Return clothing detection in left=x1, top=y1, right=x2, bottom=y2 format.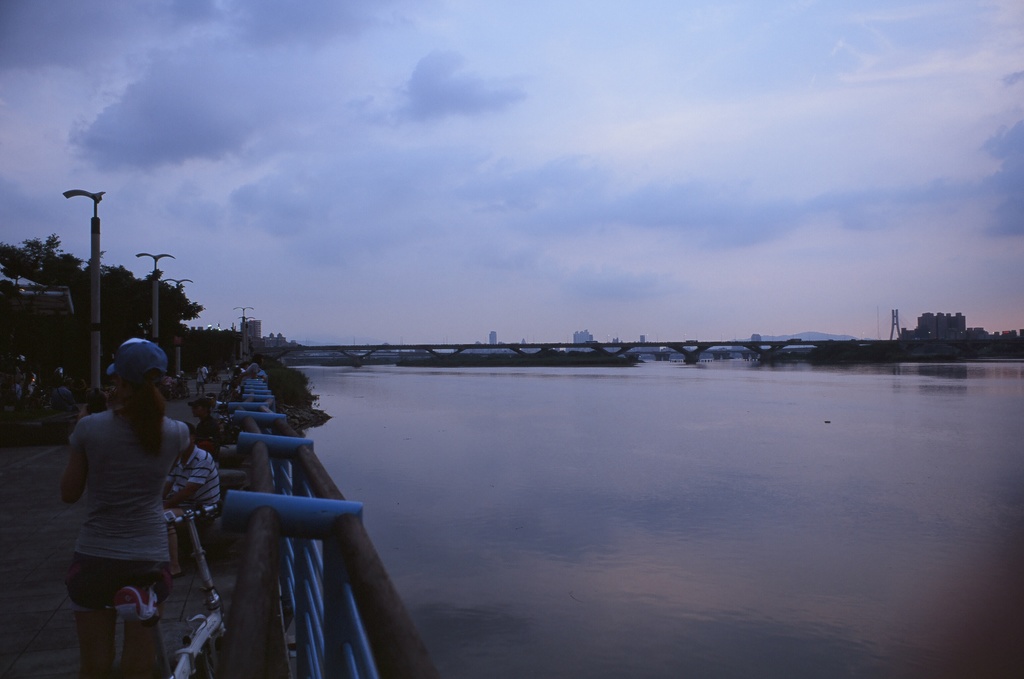
left=69, top=408, right=189, bottom=613.
